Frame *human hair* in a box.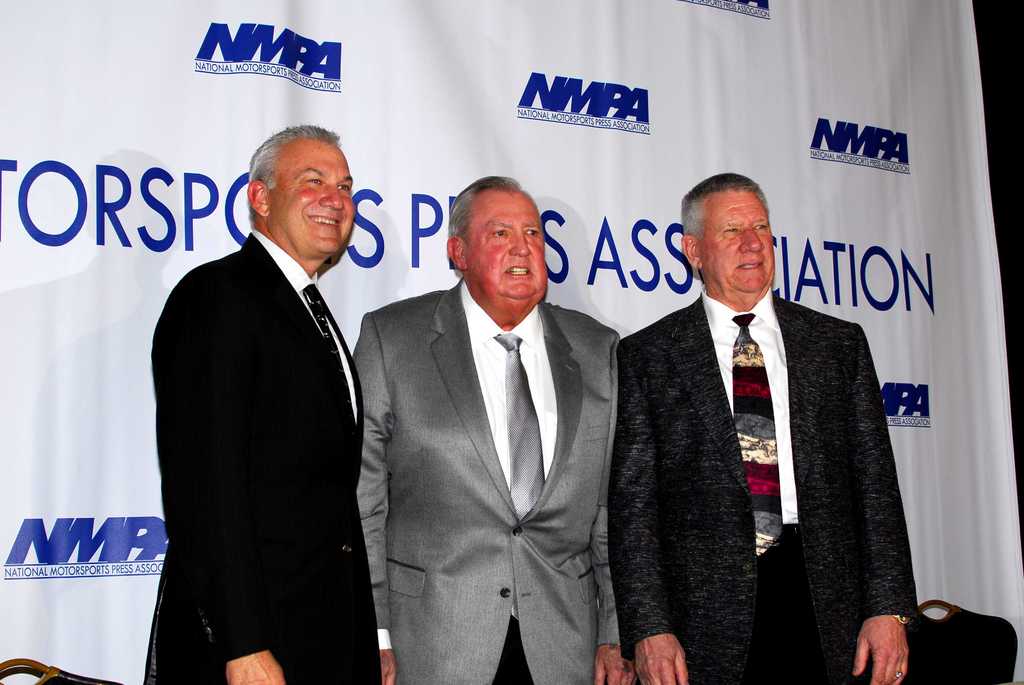
x1=246, y1=125, x2=349, y2=220.
